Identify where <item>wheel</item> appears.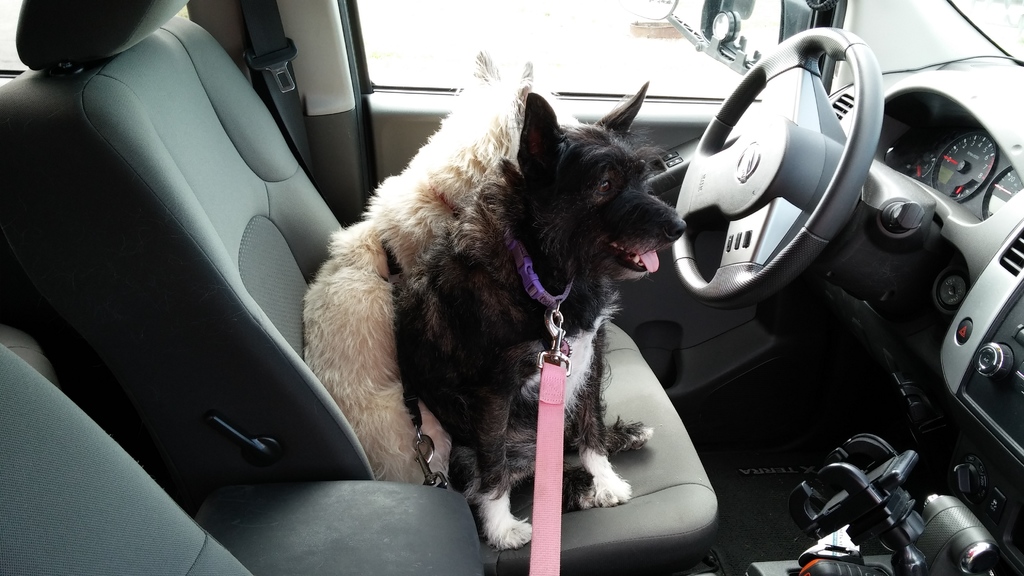
Appears at 671,30,881,308.
